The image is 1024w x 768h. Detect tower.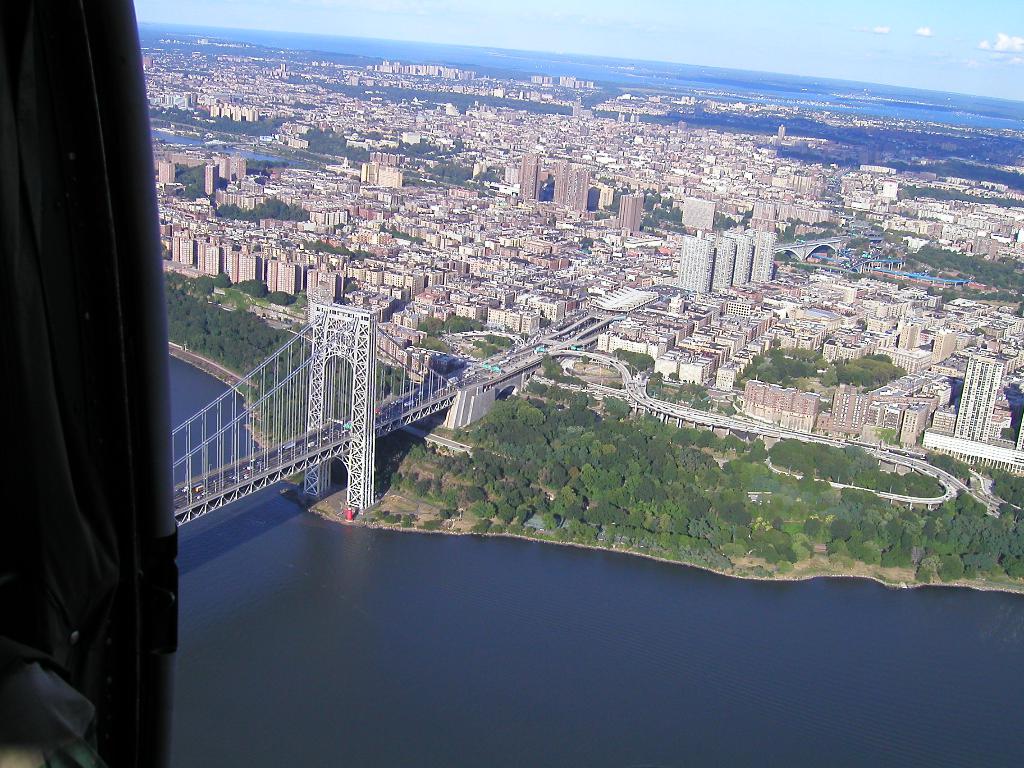
Detection: bbox=(753, 237, 771, 290).
